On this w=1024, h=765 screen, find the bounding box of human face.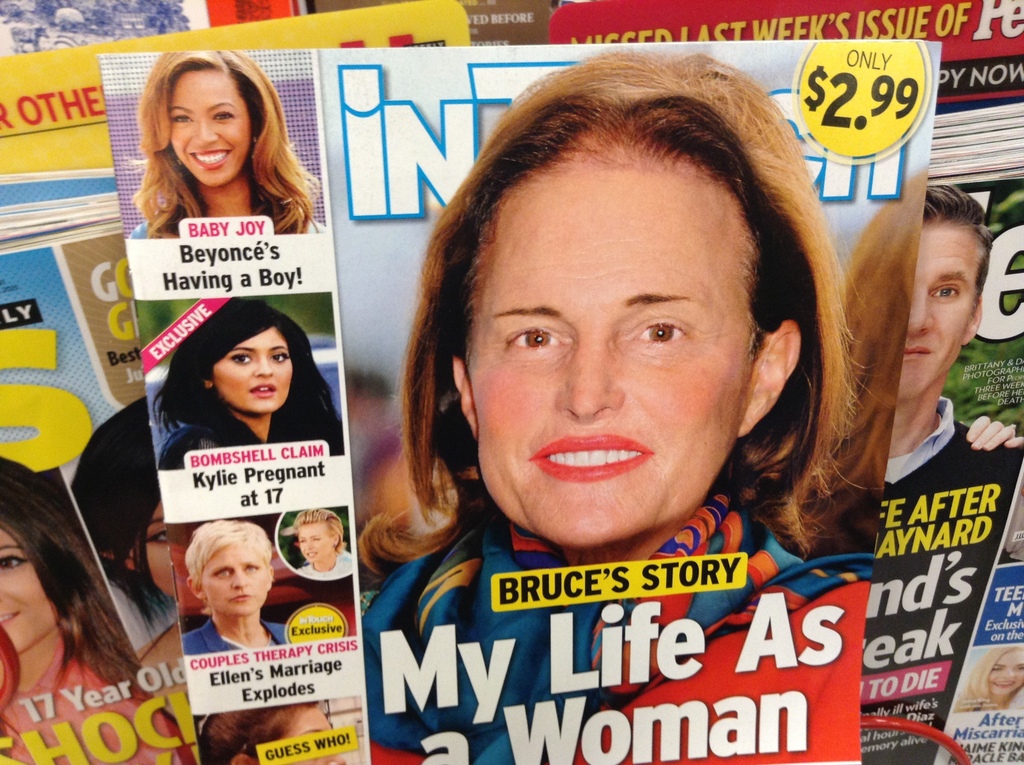
Bounding box: box(198, 542, 271, 615).
